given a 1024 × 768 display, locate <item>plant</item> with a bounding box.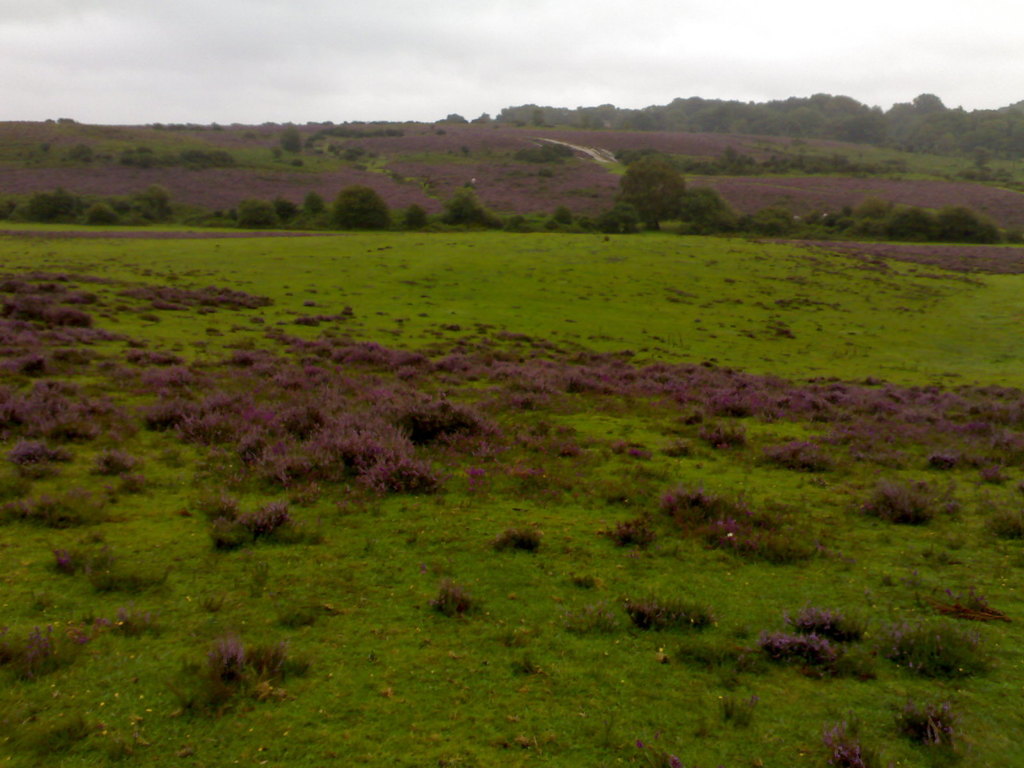
Located: select_region(205, 495, 285, 545).
